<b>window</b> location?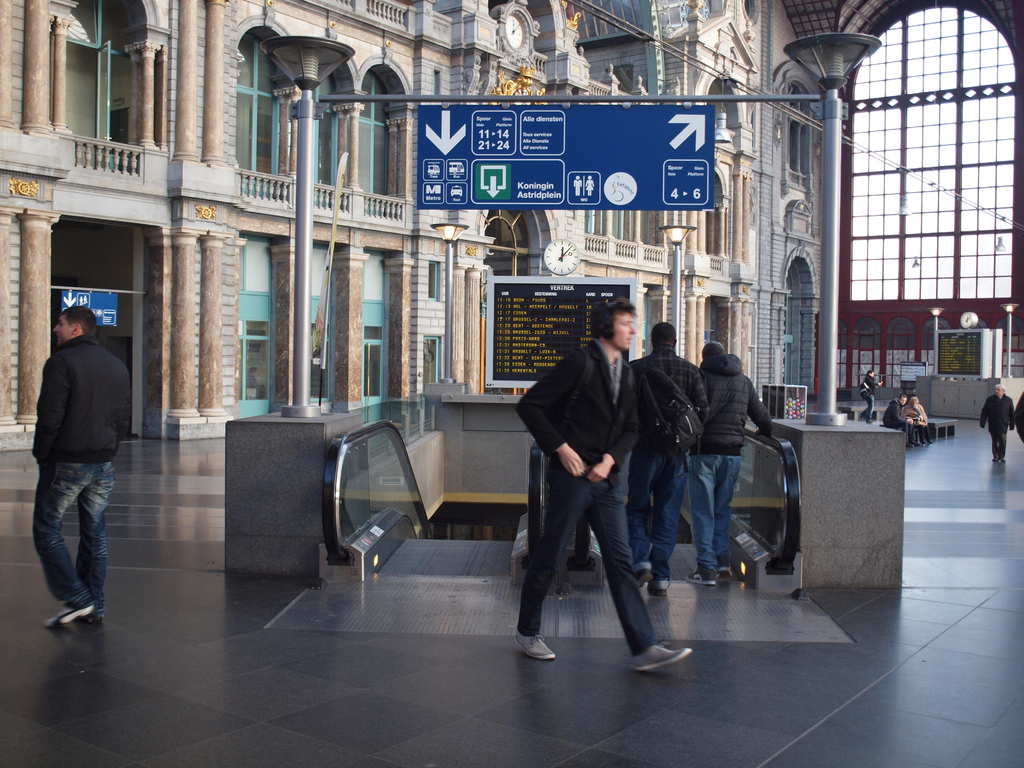
select_region(355, 81, 391, 190)
